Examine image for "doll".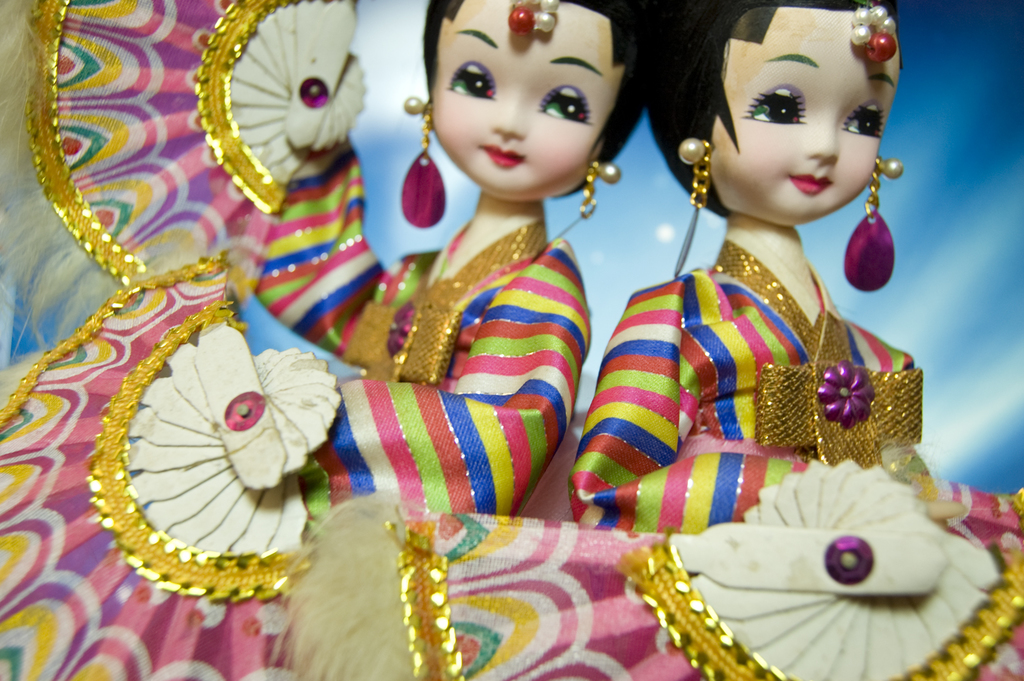
Examination result: 276/0/1014/680.
